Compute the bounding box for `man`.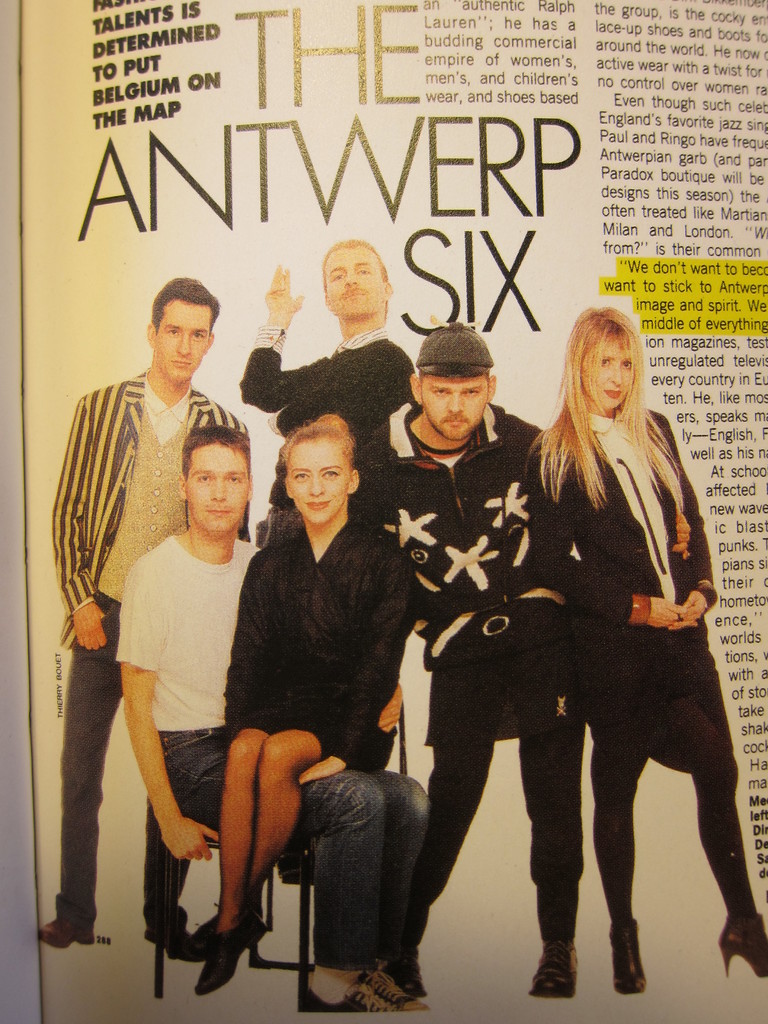
357/310/580/998.
